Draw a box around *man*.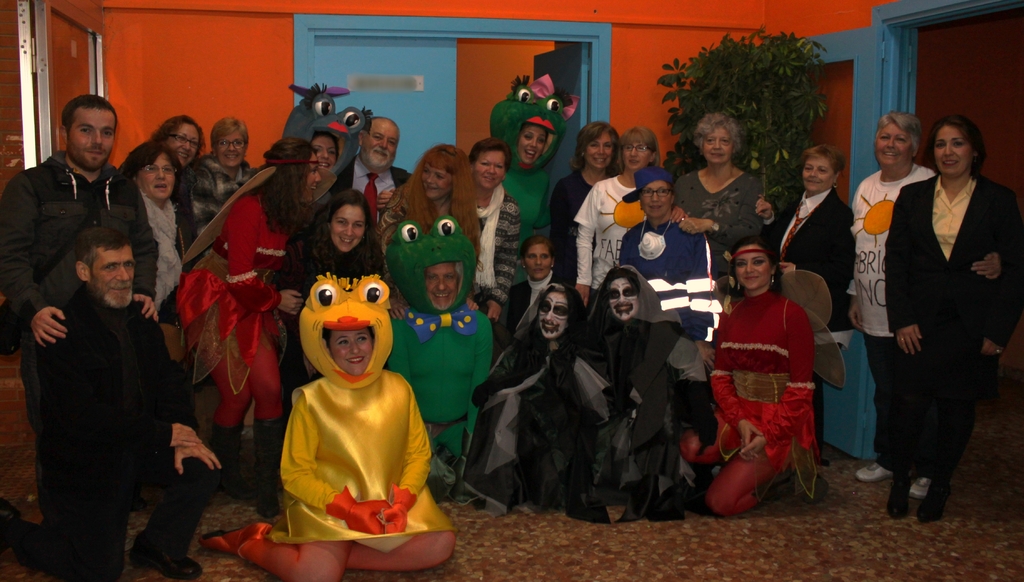
bbox=[382, 218, 496, 494].
